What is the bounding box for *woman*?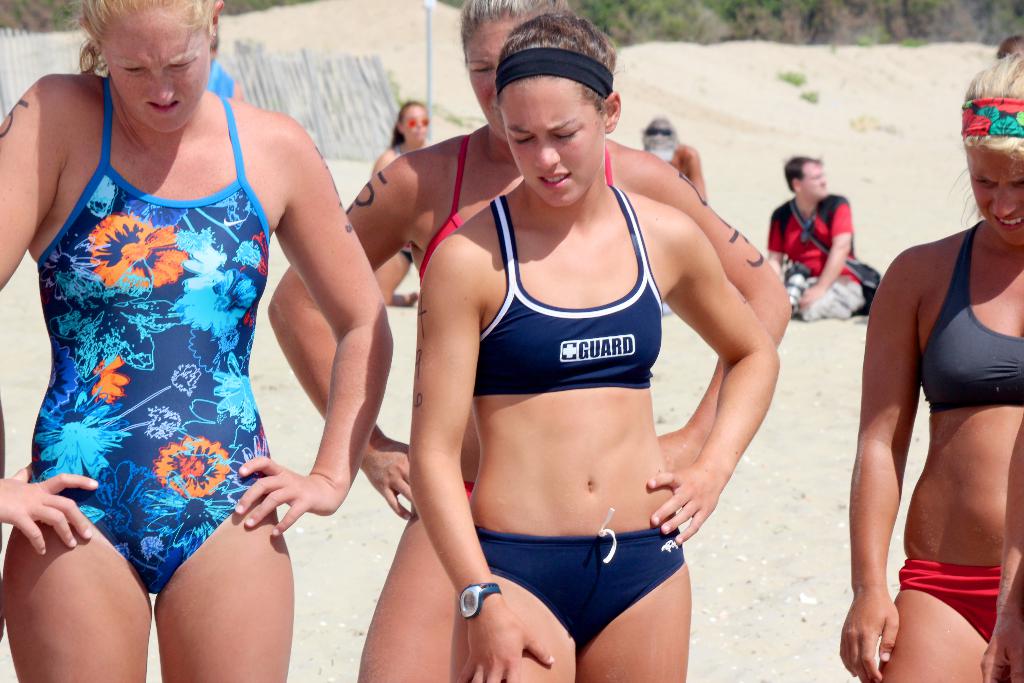
crop(369, 92, 428, 300).
